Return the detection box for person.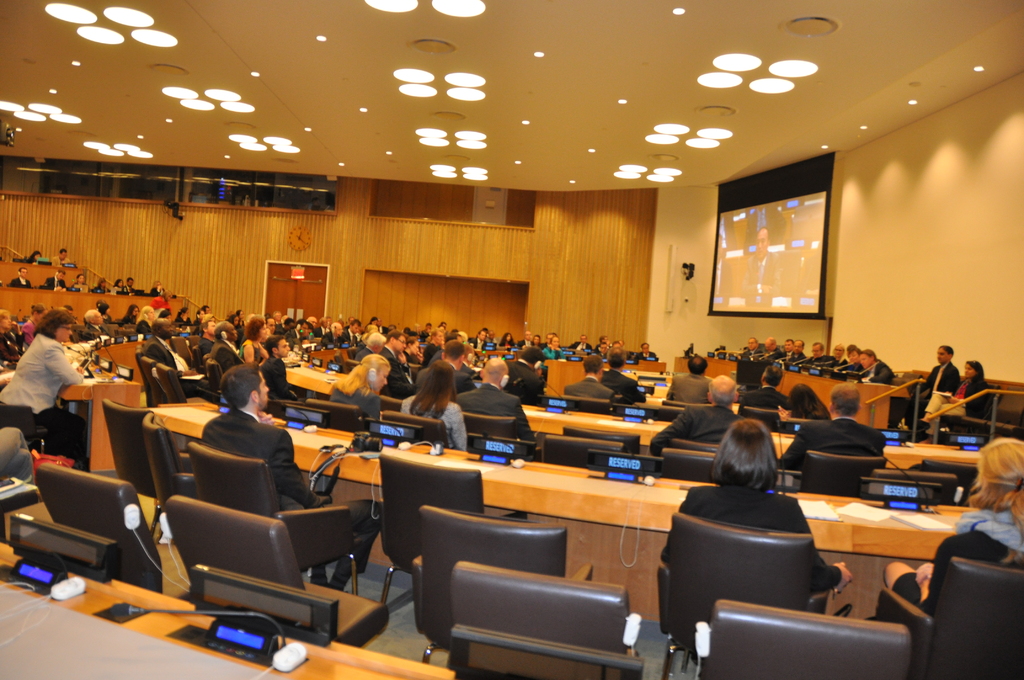
[149, 280, 167, 297].
